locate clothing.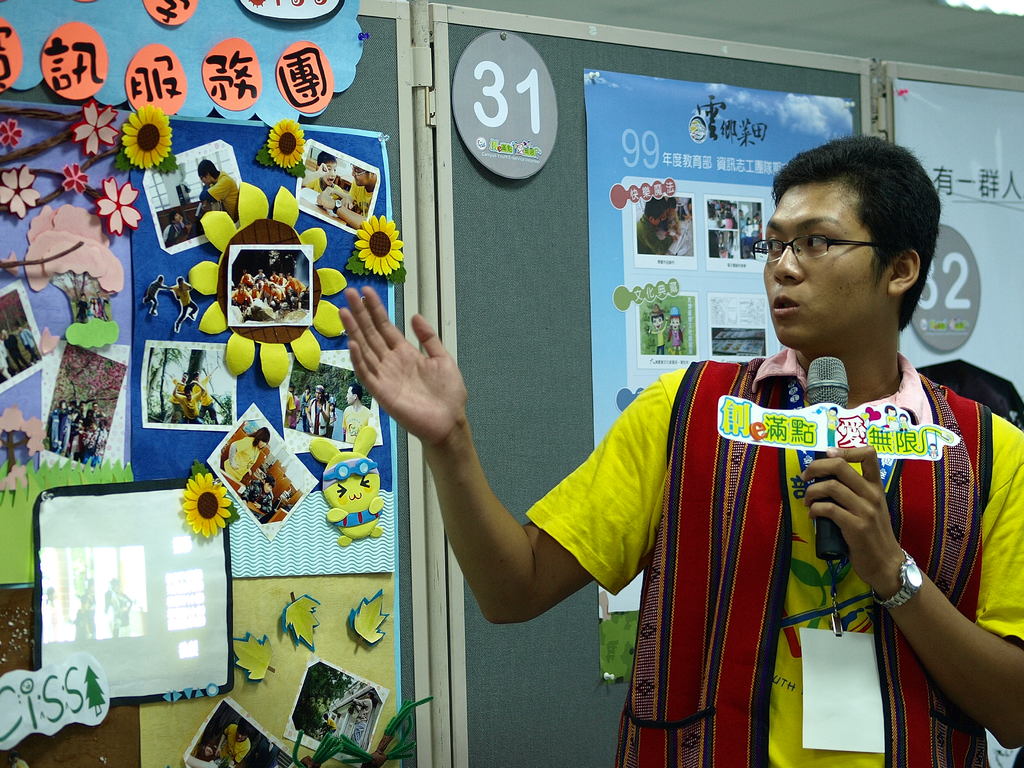
Bounding box: l=11, t=338, r=28, b=372.
